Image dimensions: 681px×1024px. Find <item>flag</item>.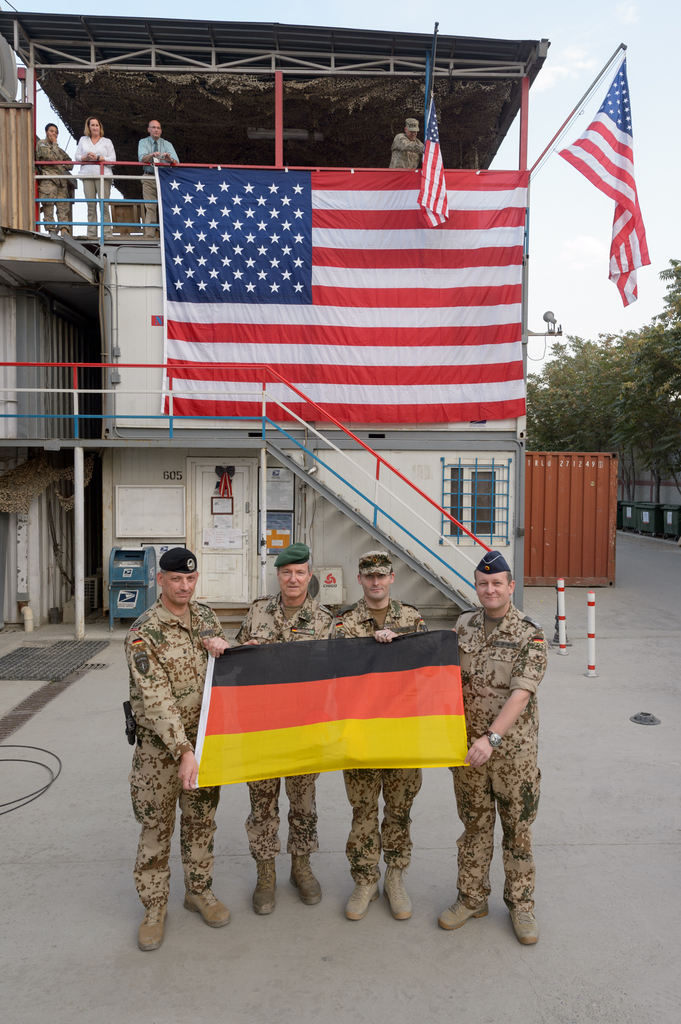
140, 119, 529, 447.
